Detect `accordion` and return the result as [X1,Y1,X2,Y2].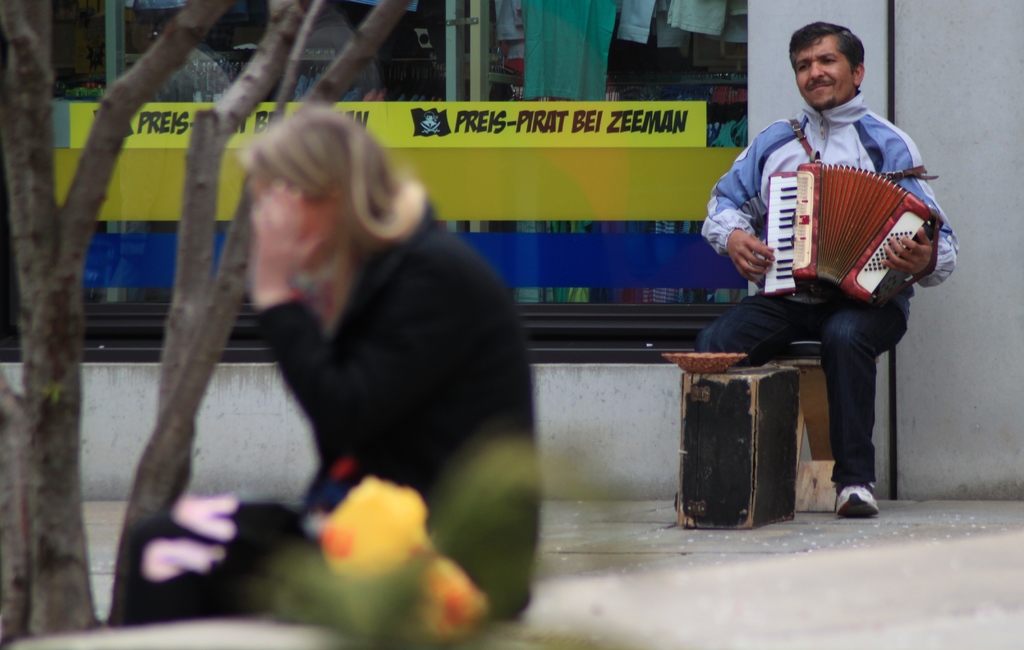
[761,160,932,304].
